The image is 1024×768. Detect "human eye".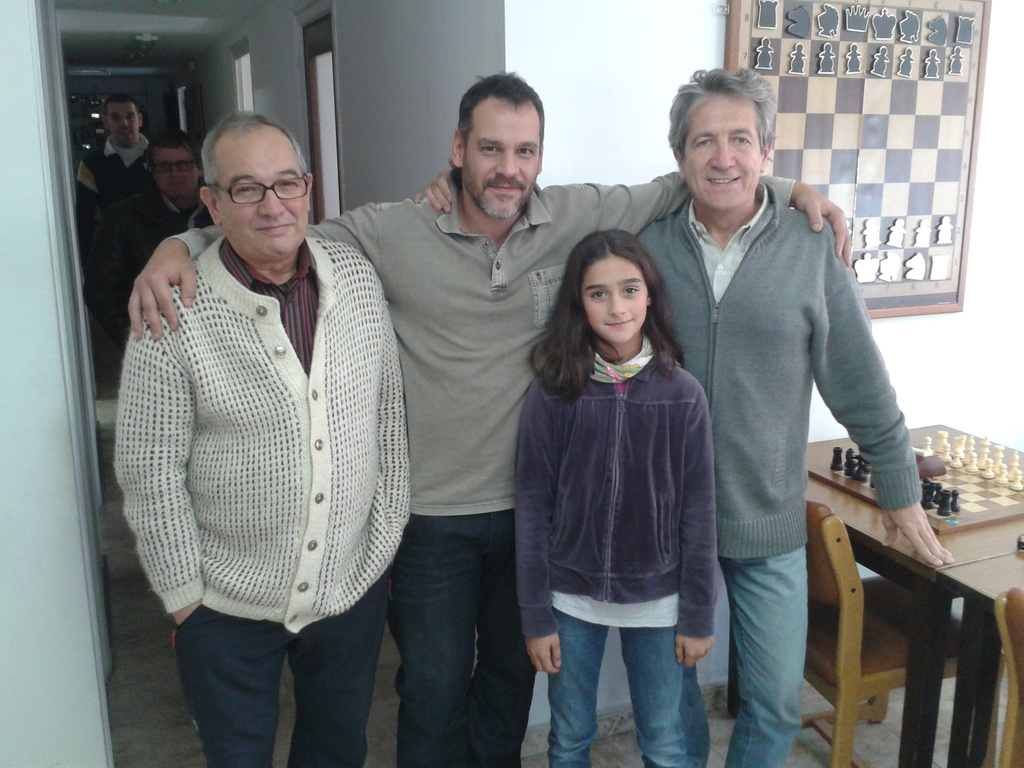
Detection: BBox(125, 114, 133, 119).
